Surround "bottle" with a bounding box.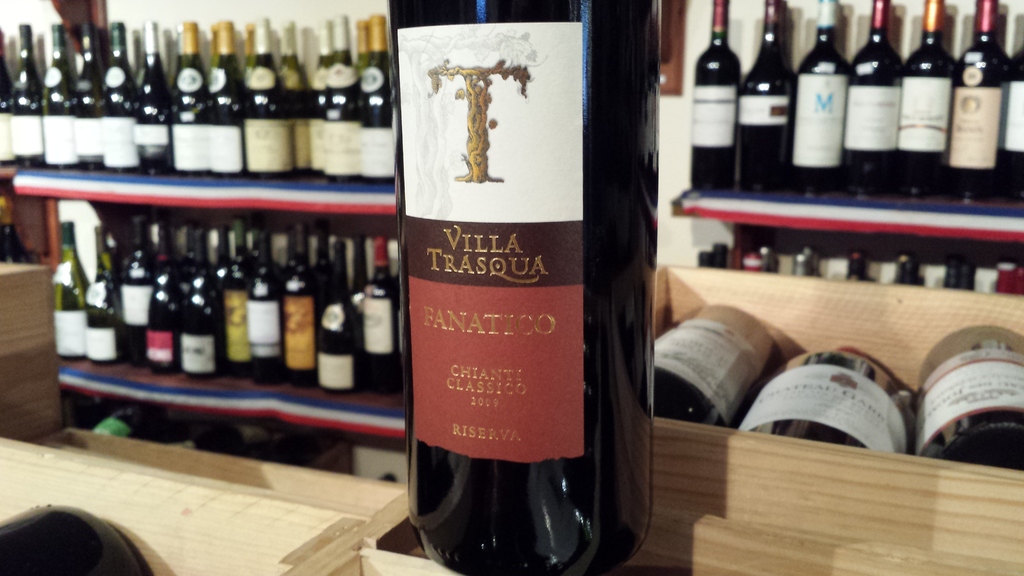
<box>314,14,333,177</box>.
